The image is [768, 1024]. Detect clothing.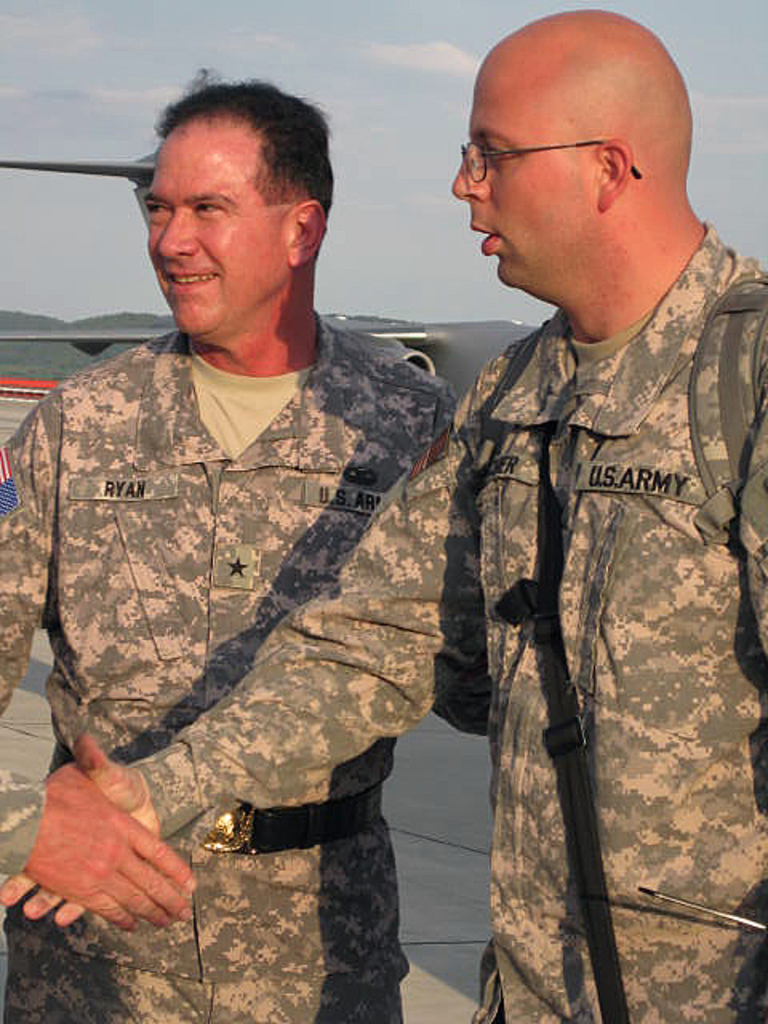
Detection: BBox(2, 331, 498, 1022).
